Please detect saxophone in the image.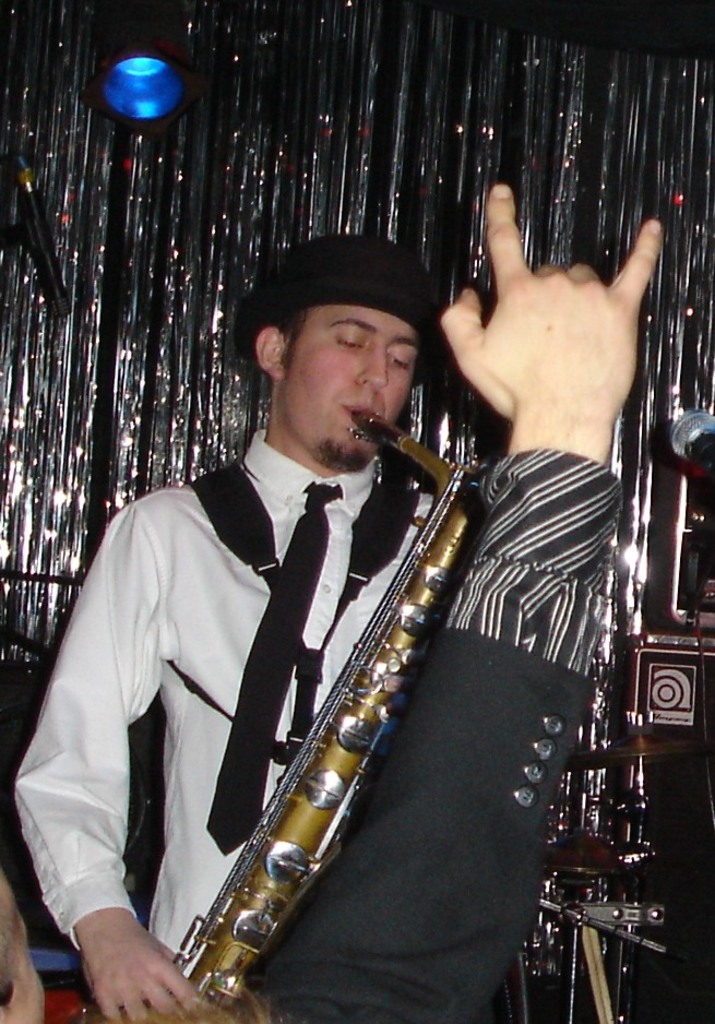
72/408/486/1023.
